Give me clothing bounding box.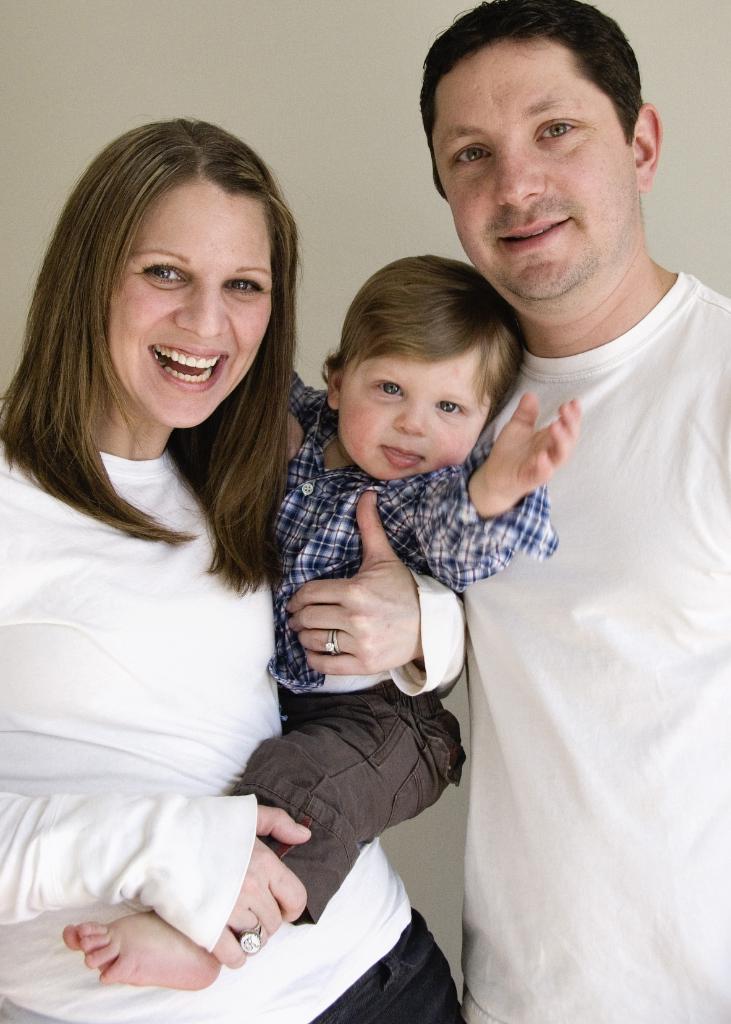
{"left": 0, "top": 380, "right": 343, "bottom": 979}.
